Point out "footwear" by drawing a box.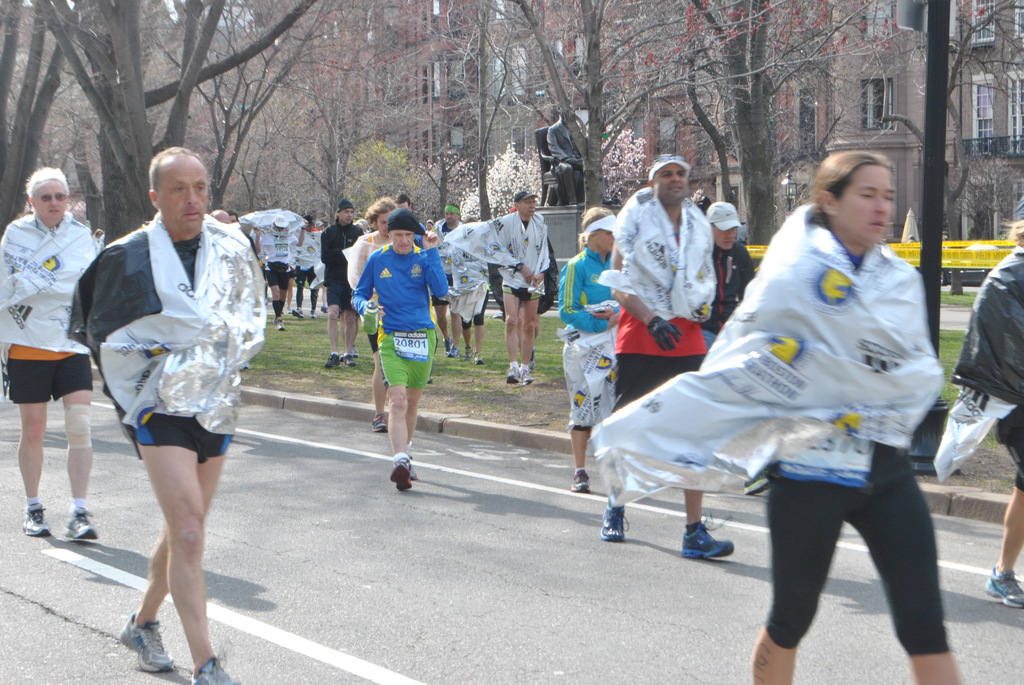
box(392, 460, 415, 492).
